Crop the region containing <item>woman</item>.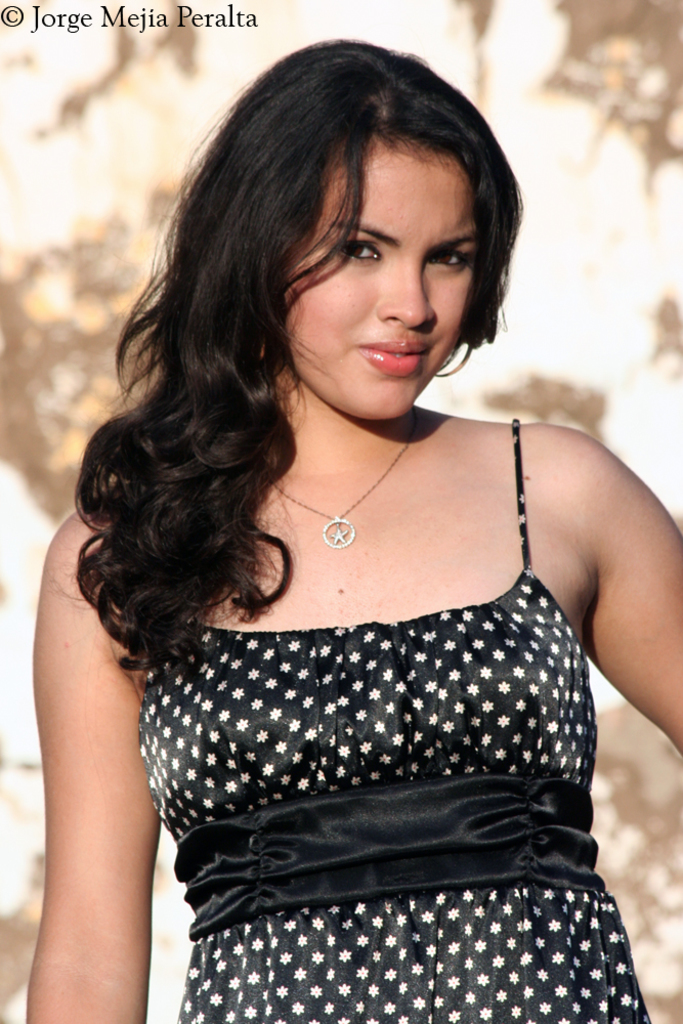
Crop region: box(30, 42, 682, 976).
